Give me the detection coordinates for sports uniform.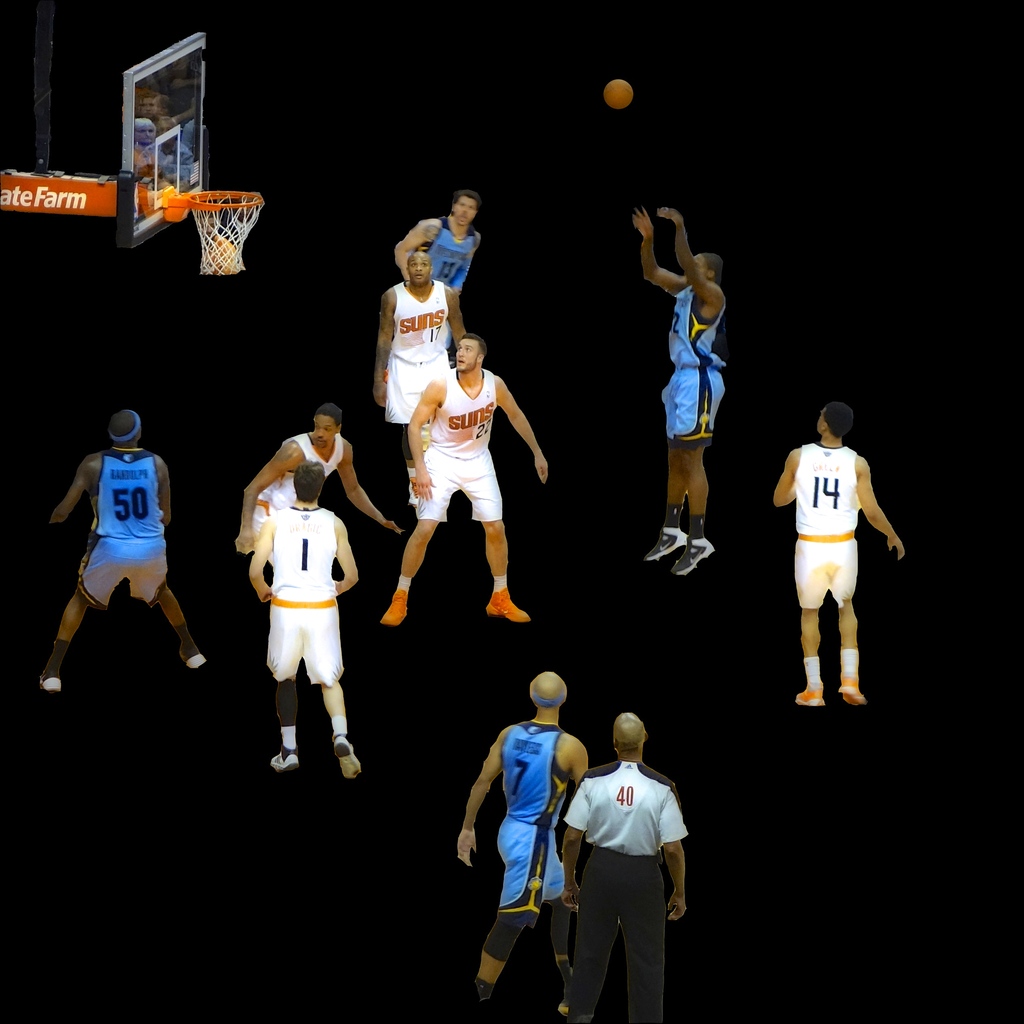
{"left": 430, "top": 212, "right": 474, "bottom": 292}.
